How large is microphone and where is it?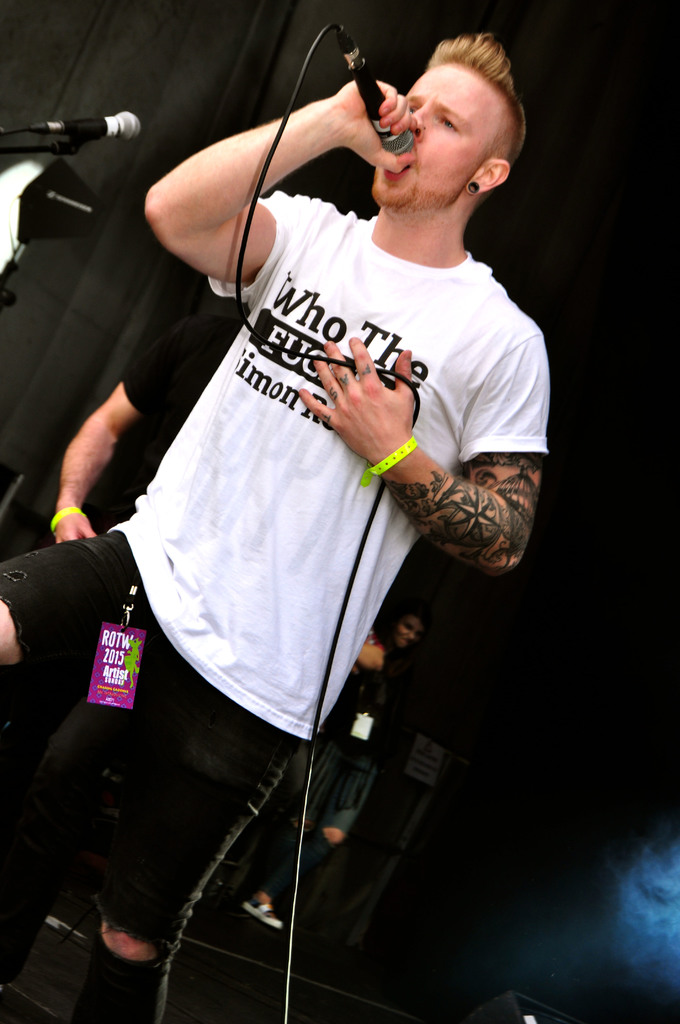
Bounding box: (338,29,415,154).
